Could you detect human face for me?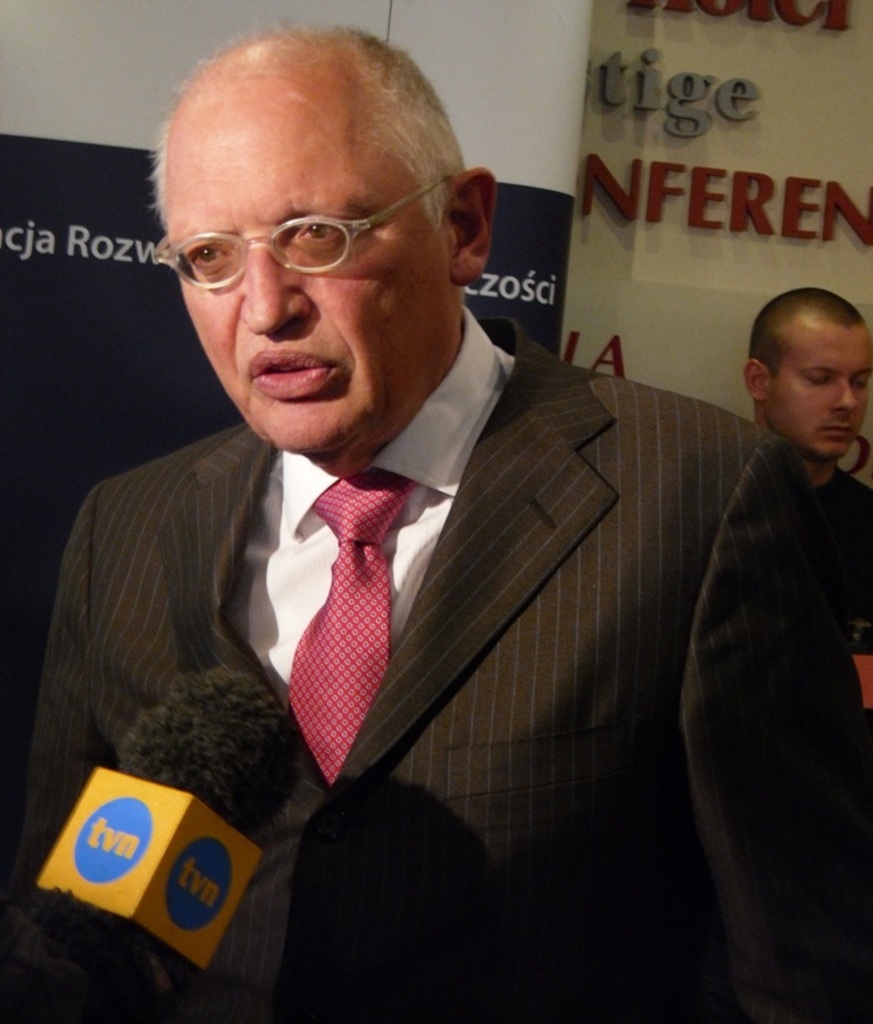
Detection result: x1=771 y1=336 x2=872 y2=464.
